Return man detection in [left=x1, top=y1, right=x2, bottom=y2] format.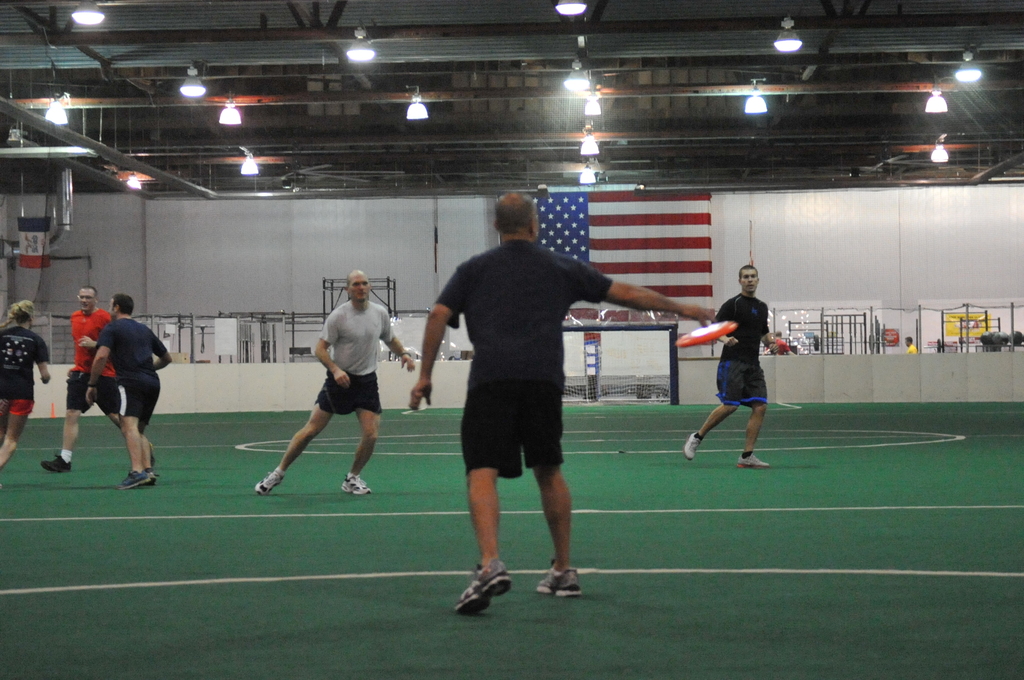
[left=409, top=193, right=716, bottom=614].
